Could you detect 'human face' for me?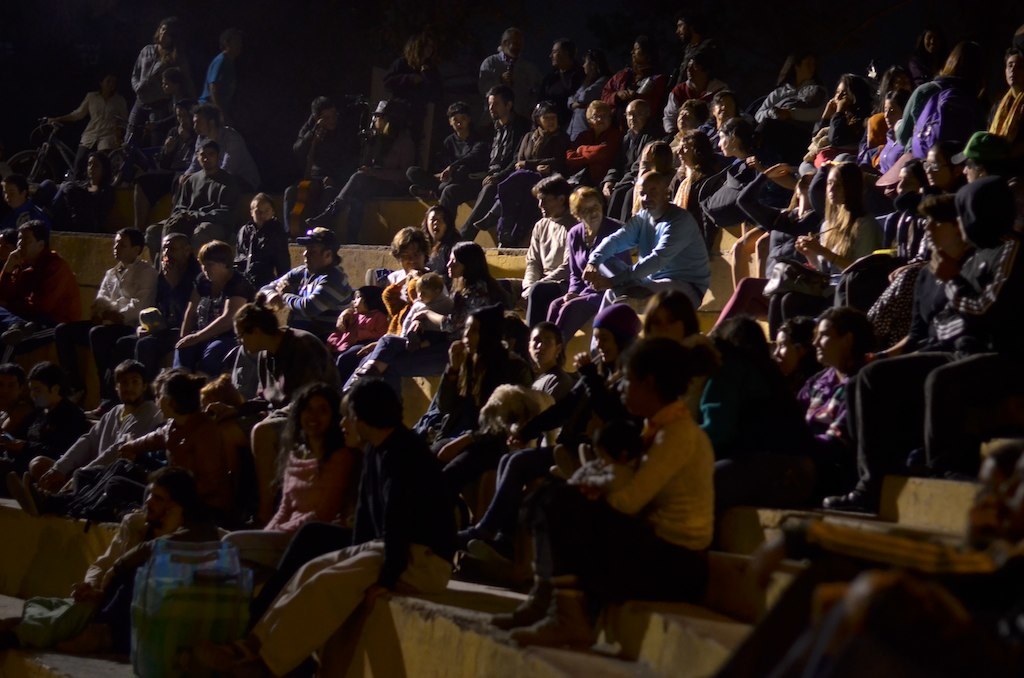
Detection result: left=122, top=369, right=139, bottom=397.
